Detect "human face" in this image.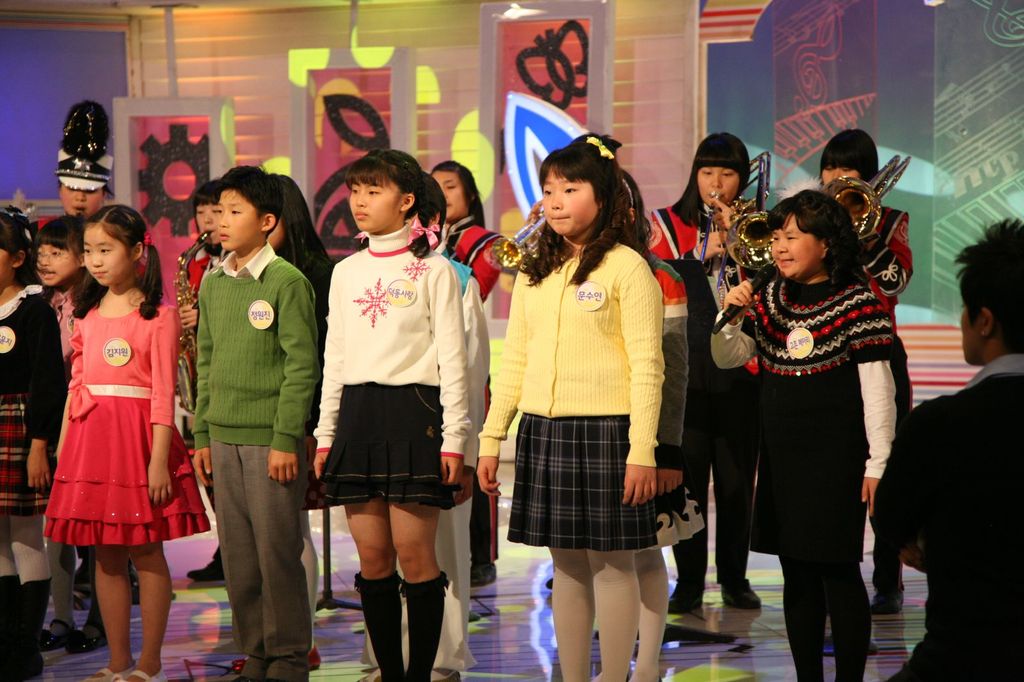
Detection: <region>35, 250, 74, 283</region>.
